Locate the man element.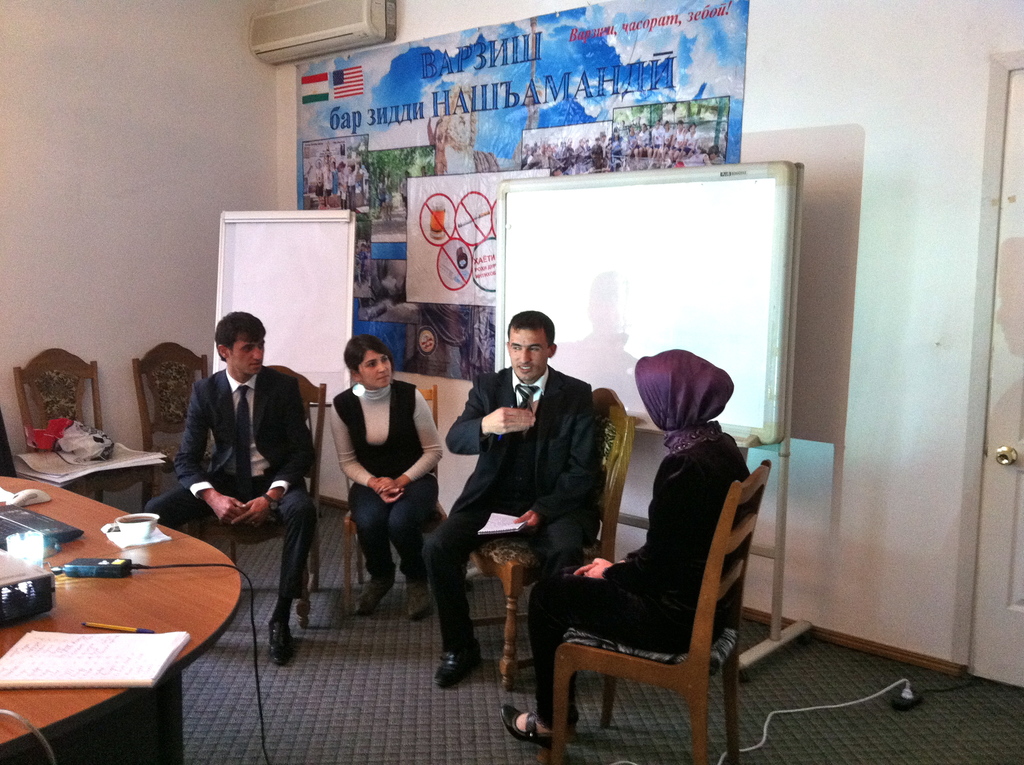
Element bbox: 157/316/307/590.
